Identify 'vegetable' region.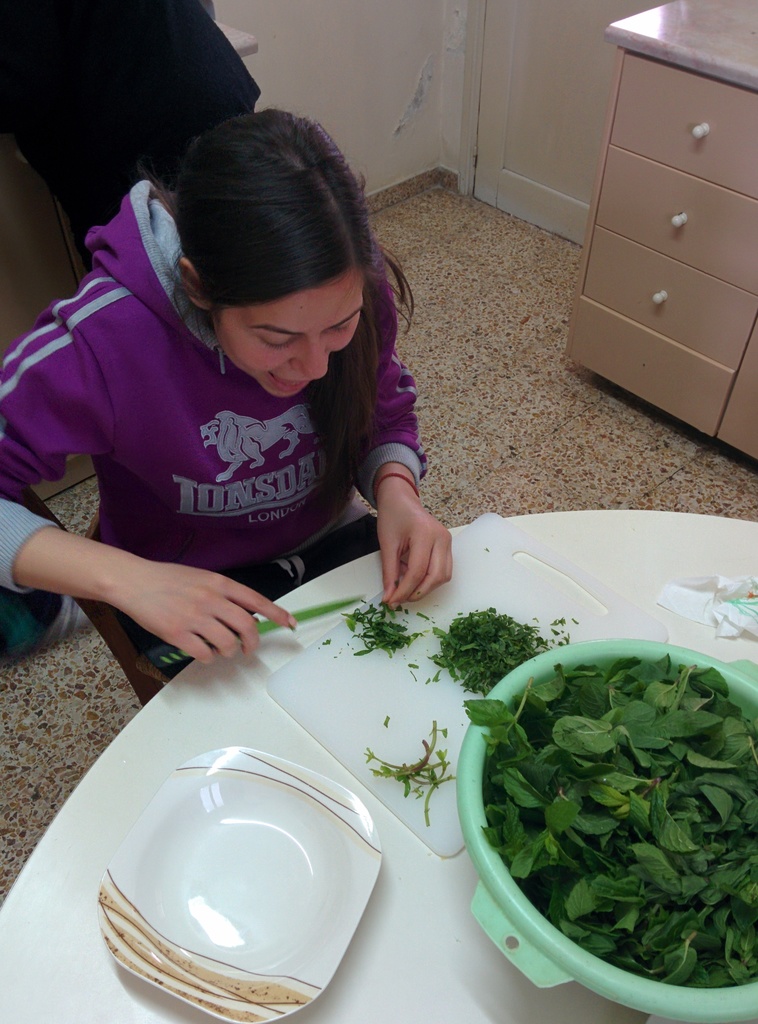
Region: [x1=358, y1=719, x2=456, y2=827].
